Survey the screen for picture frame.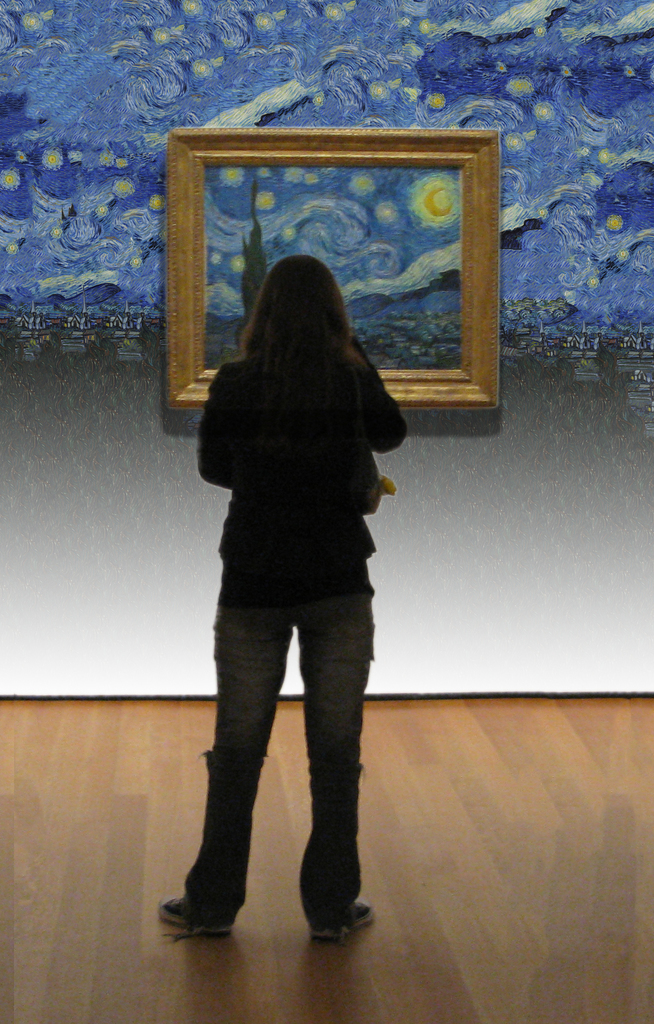
Survey found: [154, 120, 532, 457].
